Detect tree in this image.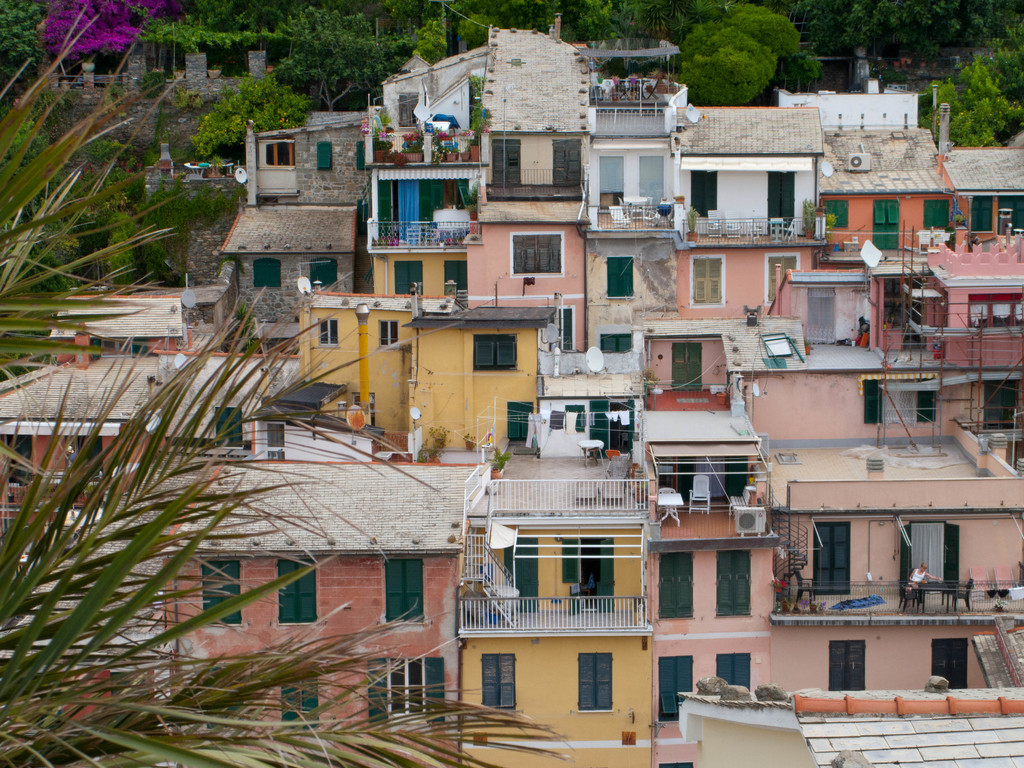
Detection: [left=666, top=0, right=823, bottom=106].
